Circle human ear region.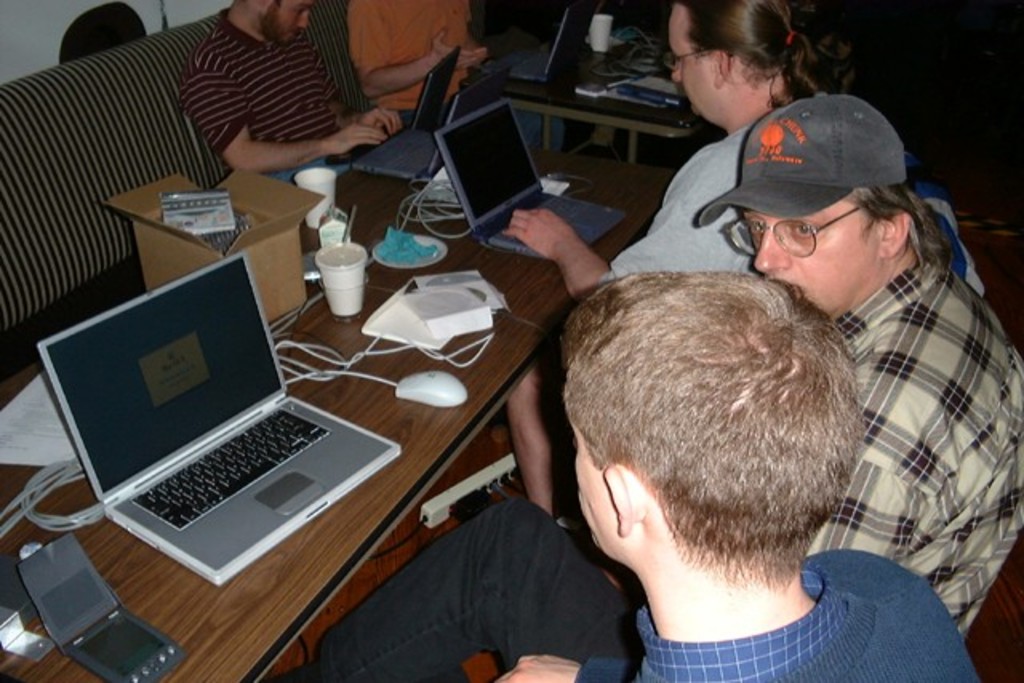
Region: <box>717,51,731,86</box>.
